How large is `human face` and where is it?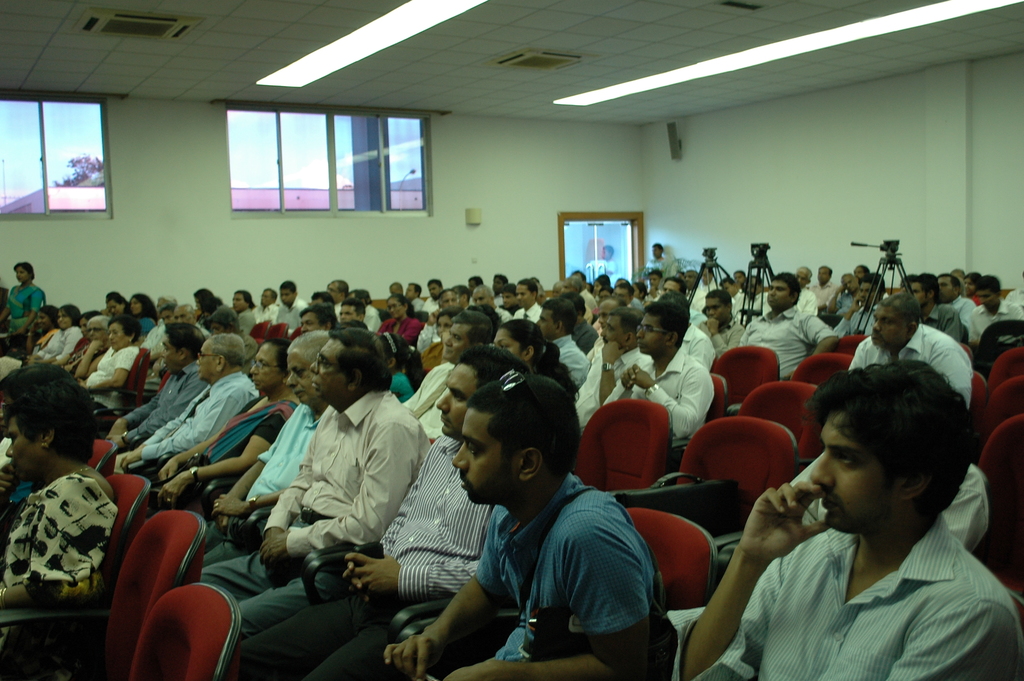
Bounding box: l=601, t=318, r=624, b=343.
